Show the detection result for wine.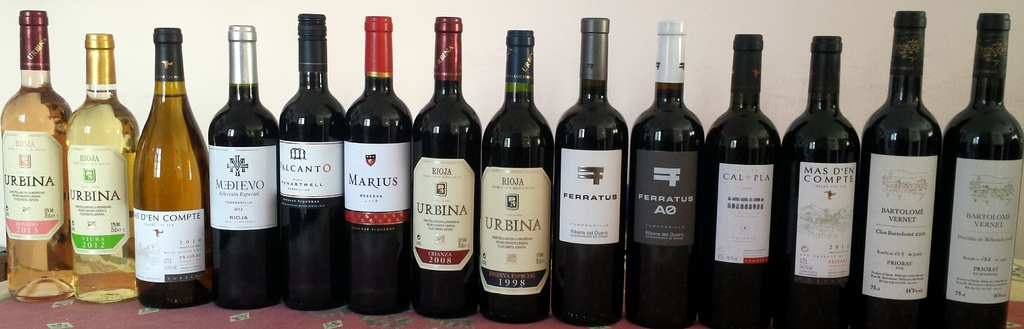
box(65, 31, 139, 303).
